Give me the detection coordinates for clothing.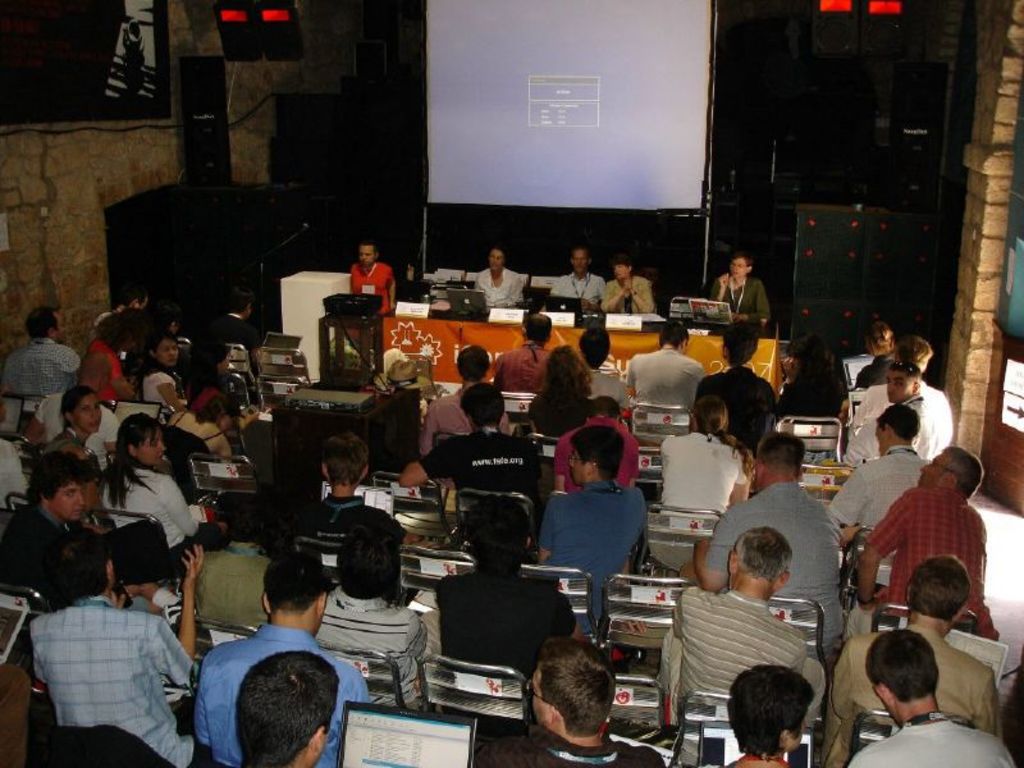
locate(854, 371, 955, 452).
